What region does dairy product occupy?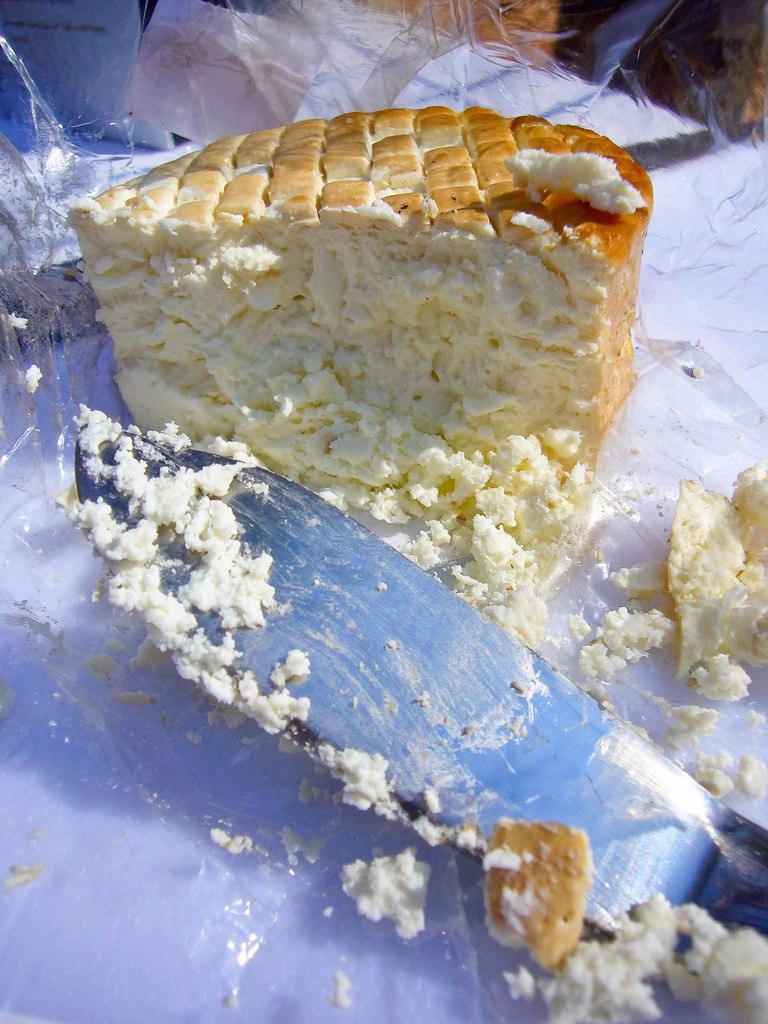
x1=63, y1=101, x2=656, y2=643.
